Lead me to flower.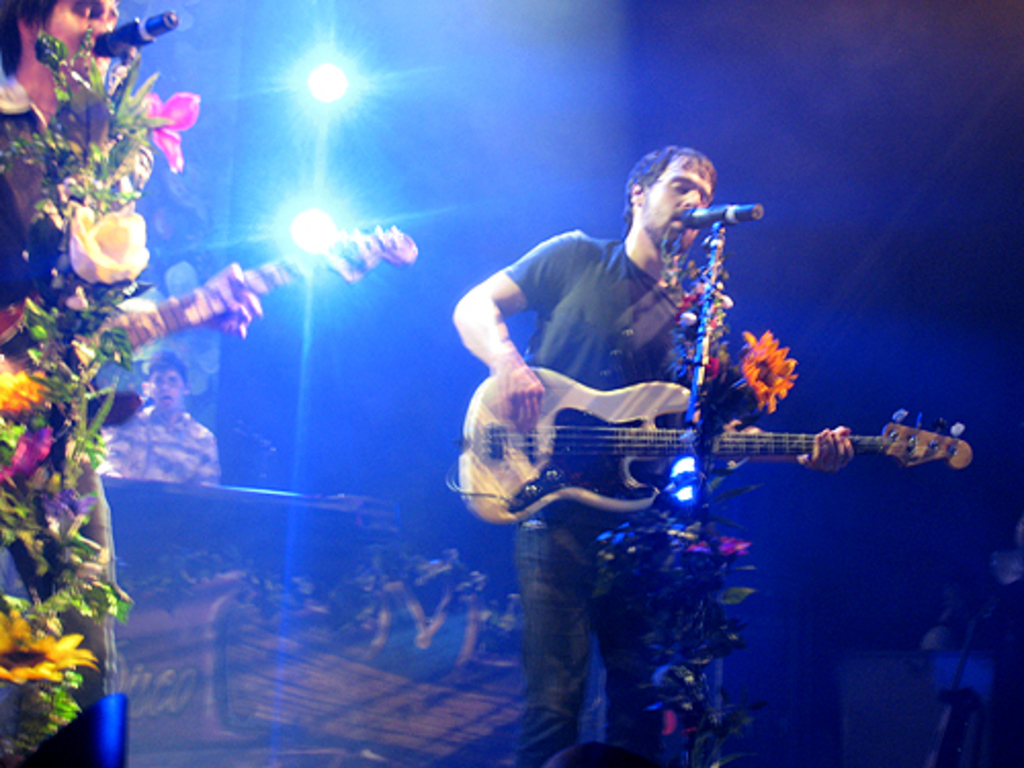
Lead to crop(0, 369, 51, 422).
